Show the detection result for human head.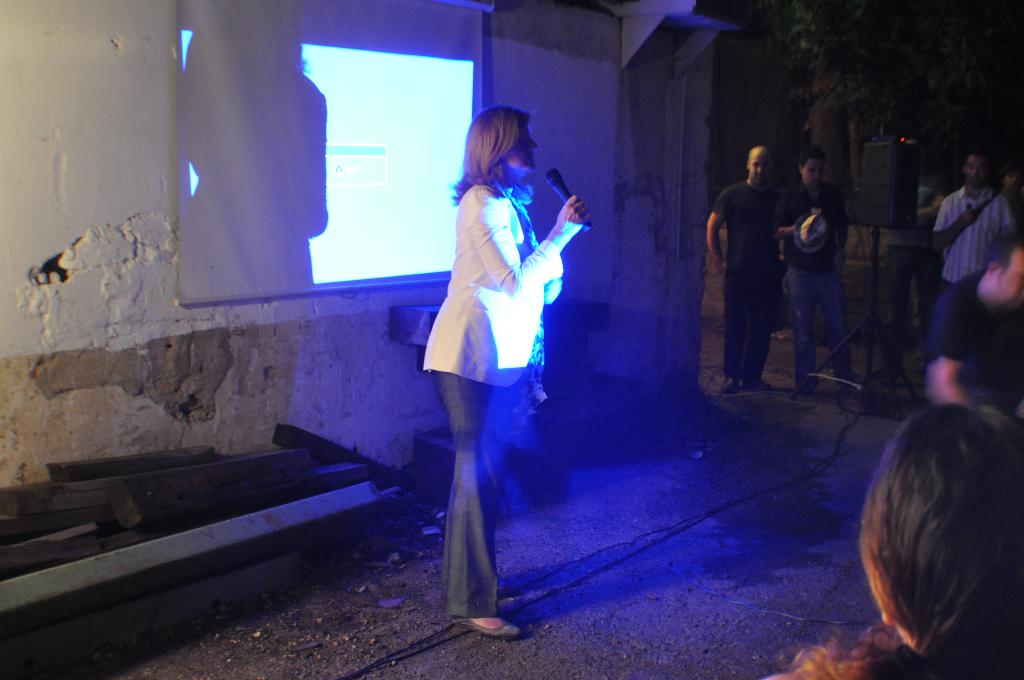
left=840, top=384, right=1023, bottom=666.
